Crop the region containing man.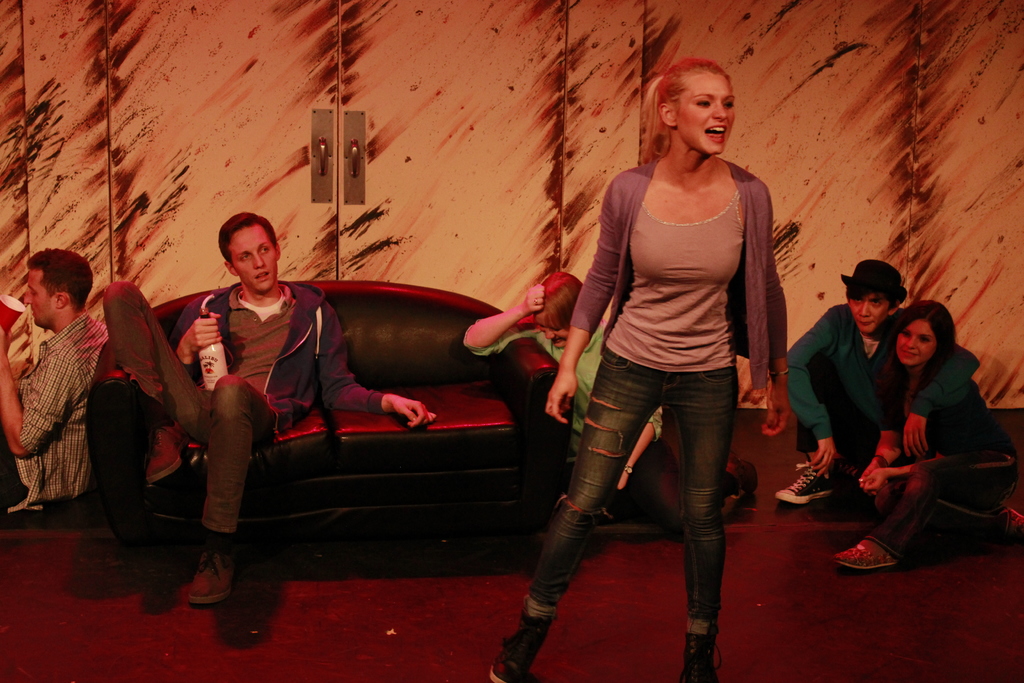
Crop region: pyautogui.locateOnScreen(97, 208, 445, 609).
